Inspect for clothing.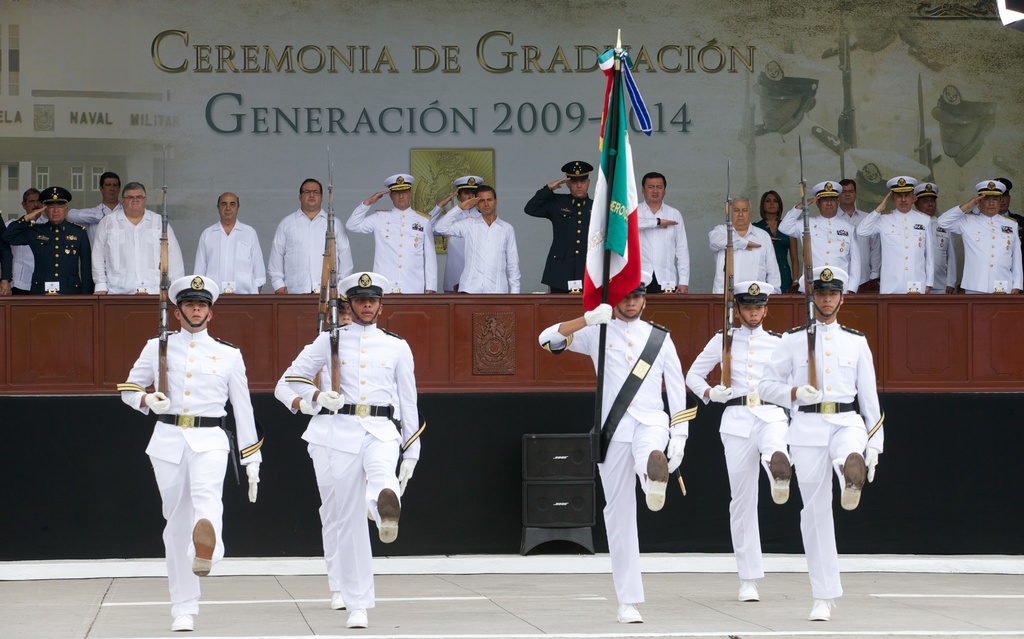
Inspection: <box>683,322,794,574</box>.
